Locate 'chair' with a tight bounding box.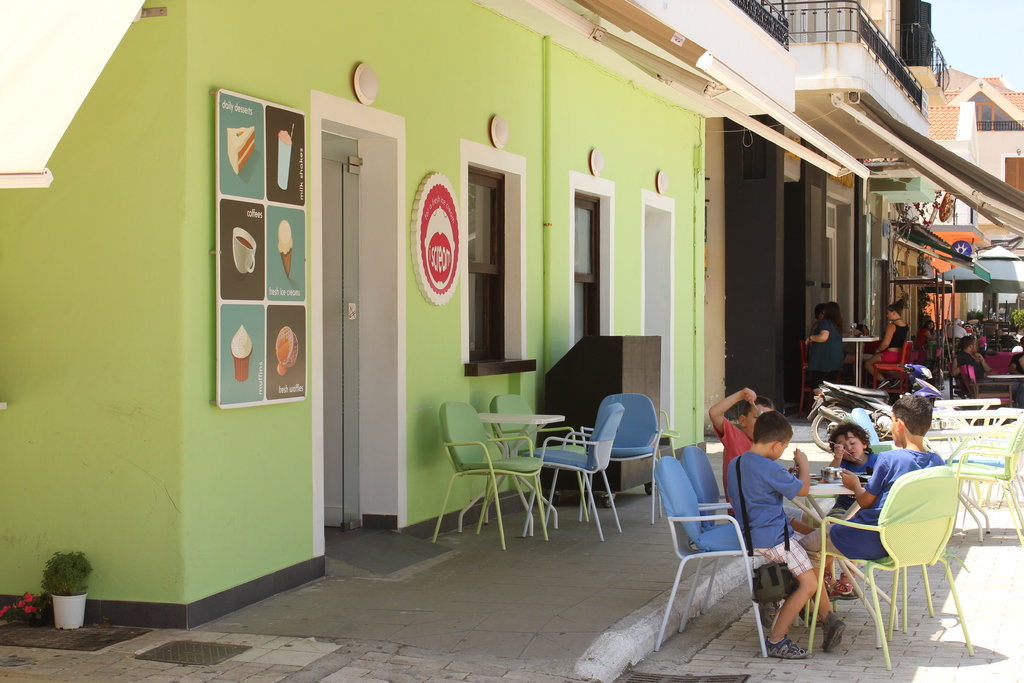
{"x1": 485, "y1": 386, "x2": 589, "y2": 541}.
